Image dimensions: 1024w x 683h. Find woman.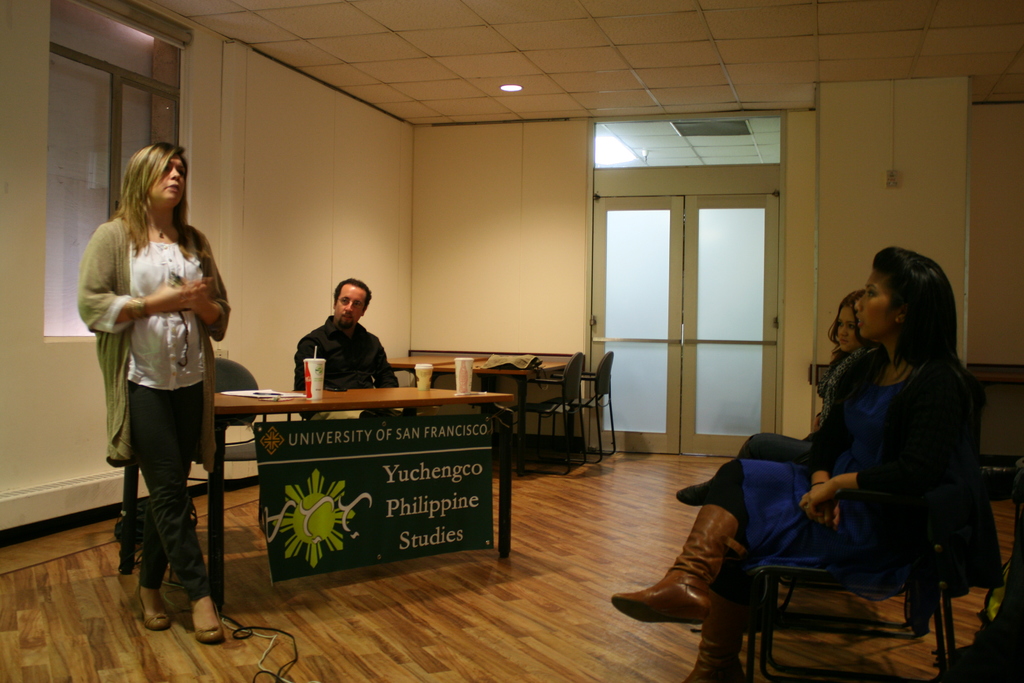
locate(600, 245, 968, 682).
